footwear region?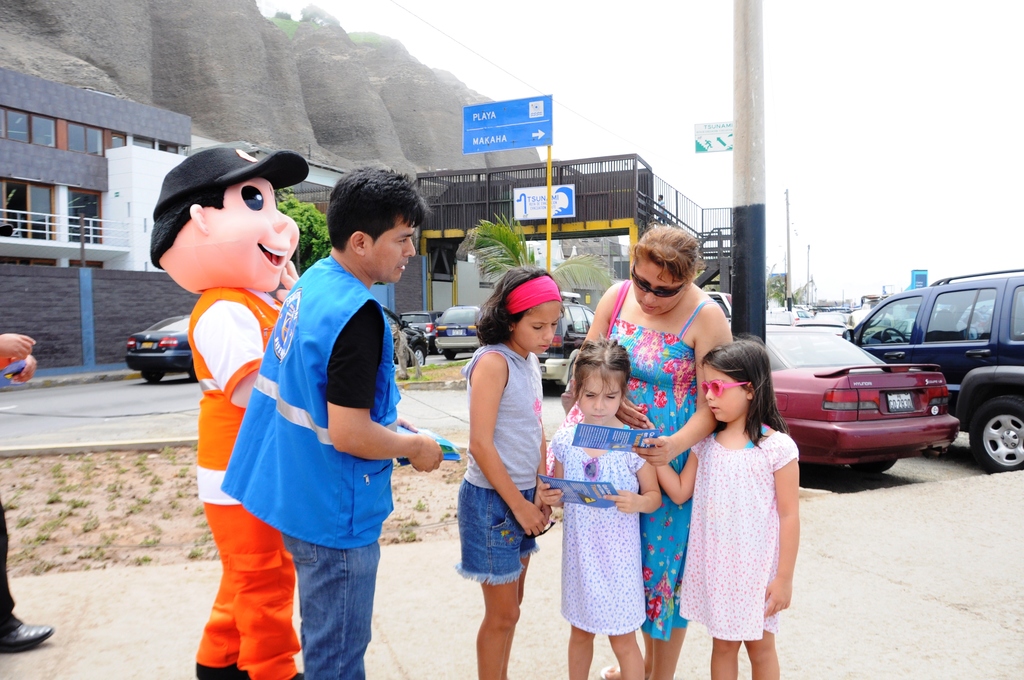
195 664 252 679
